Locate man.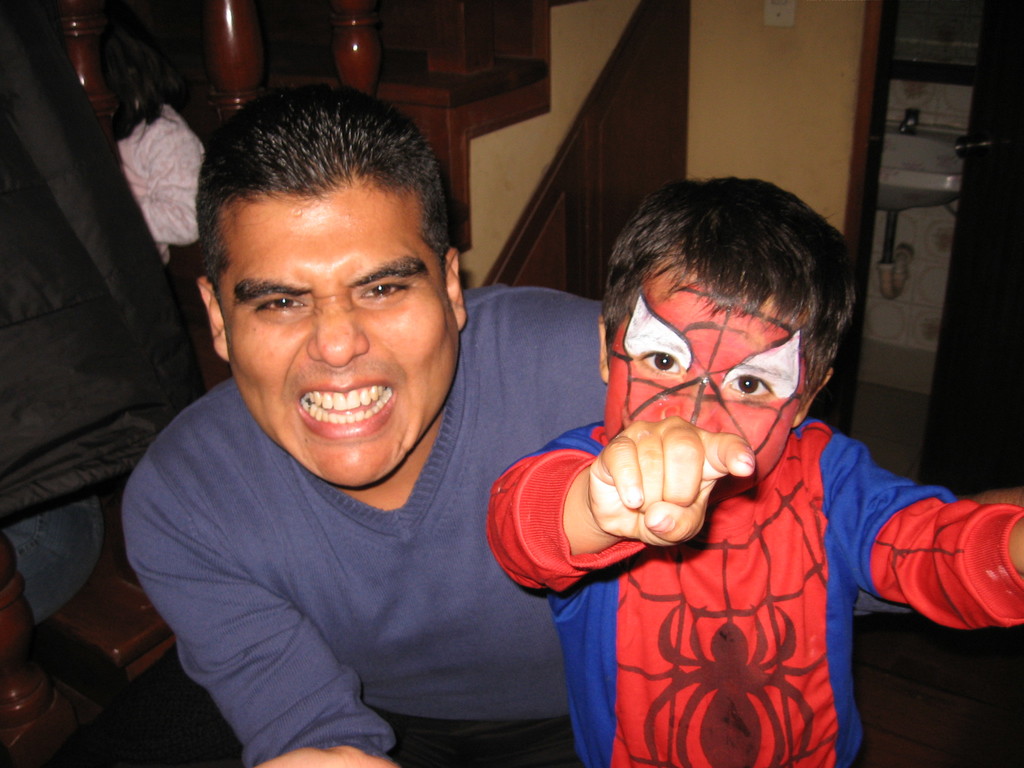
Bounding box: 81:100:646:767.
